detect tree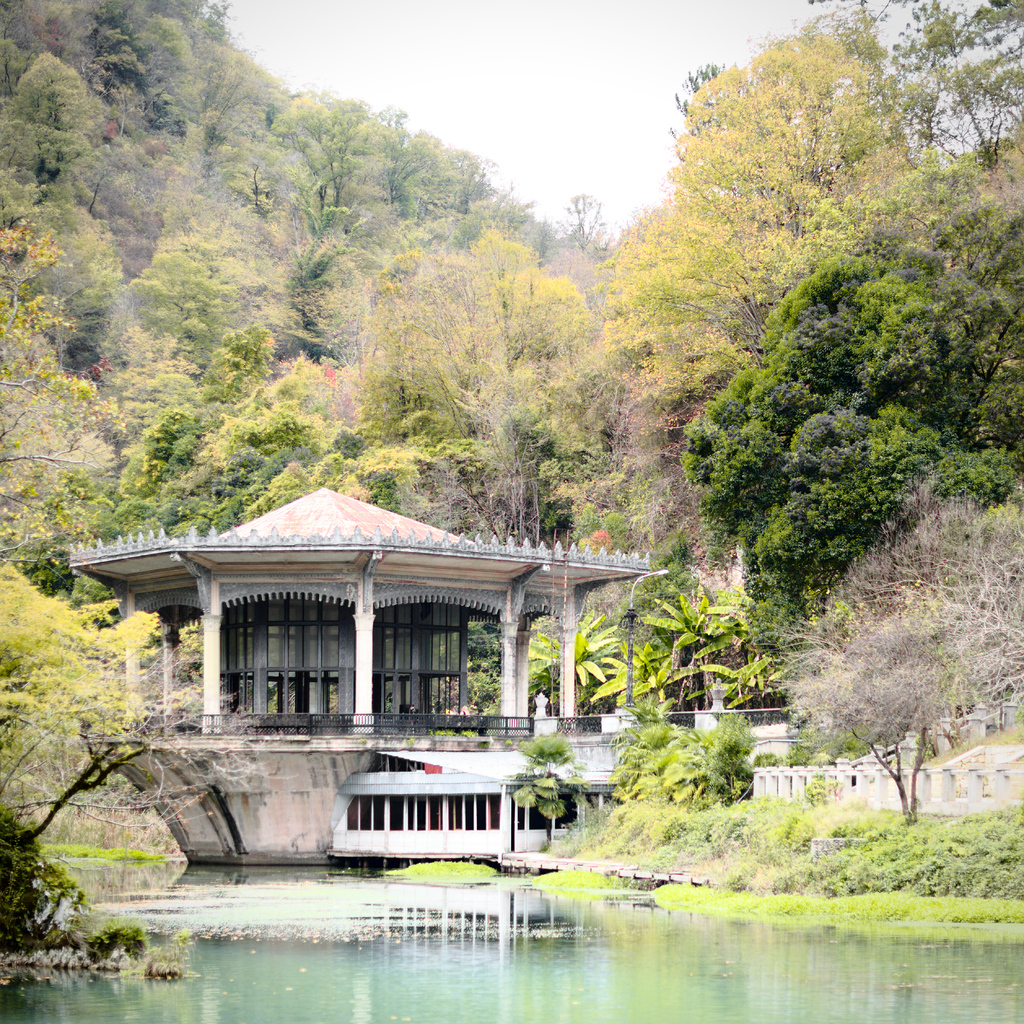
509,722,596,851
